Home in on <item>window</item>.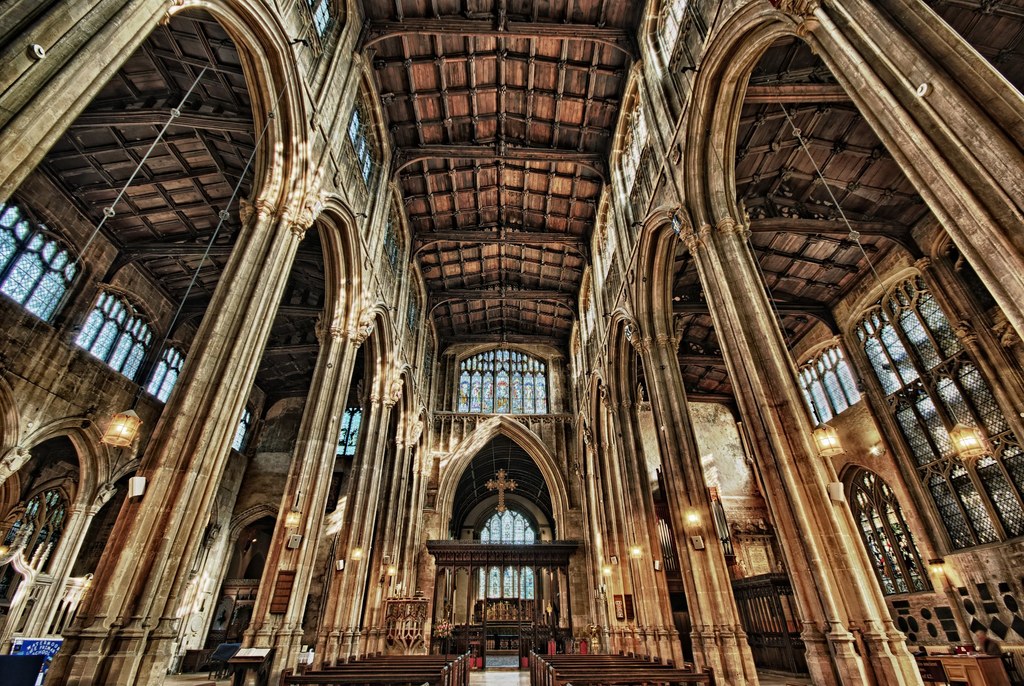
Homed in at box=[837, 459, 934, 596].
